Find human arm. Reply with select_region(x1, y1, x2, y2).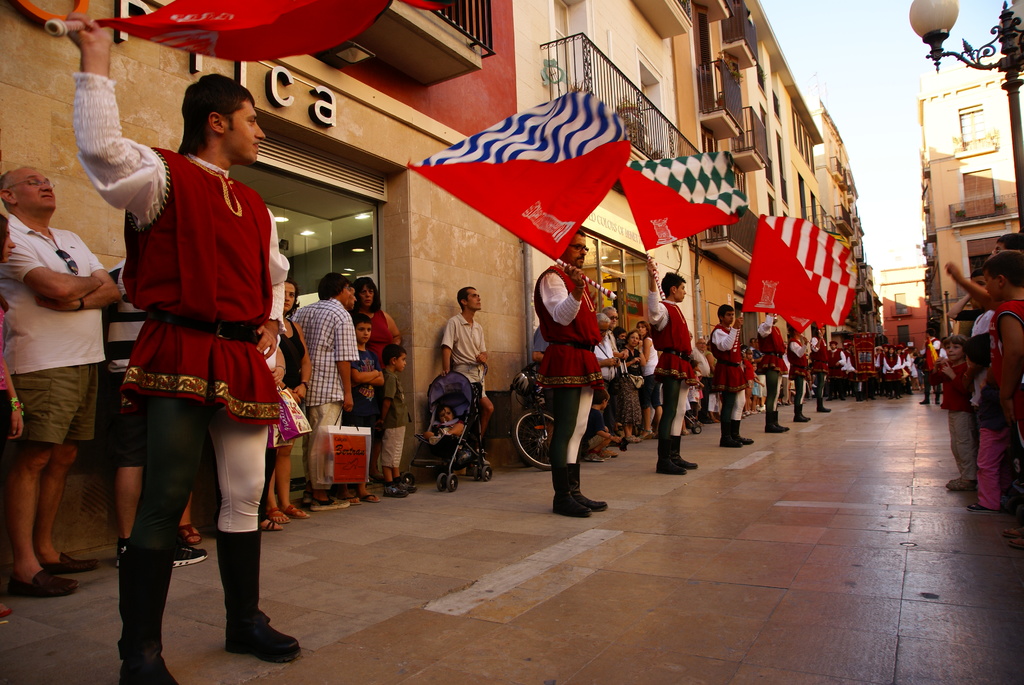
select_region(291, 317, 315, 398).
